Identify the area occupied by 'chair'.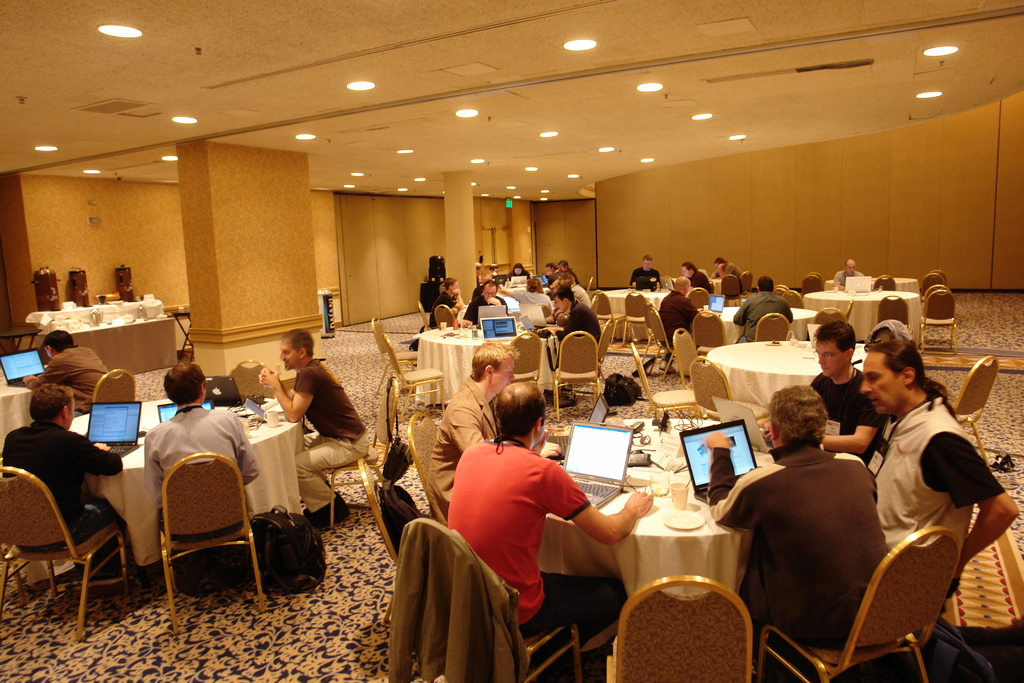
Area: {"left": 223, "top": 361, "right": 276, "bottom": 397}.
